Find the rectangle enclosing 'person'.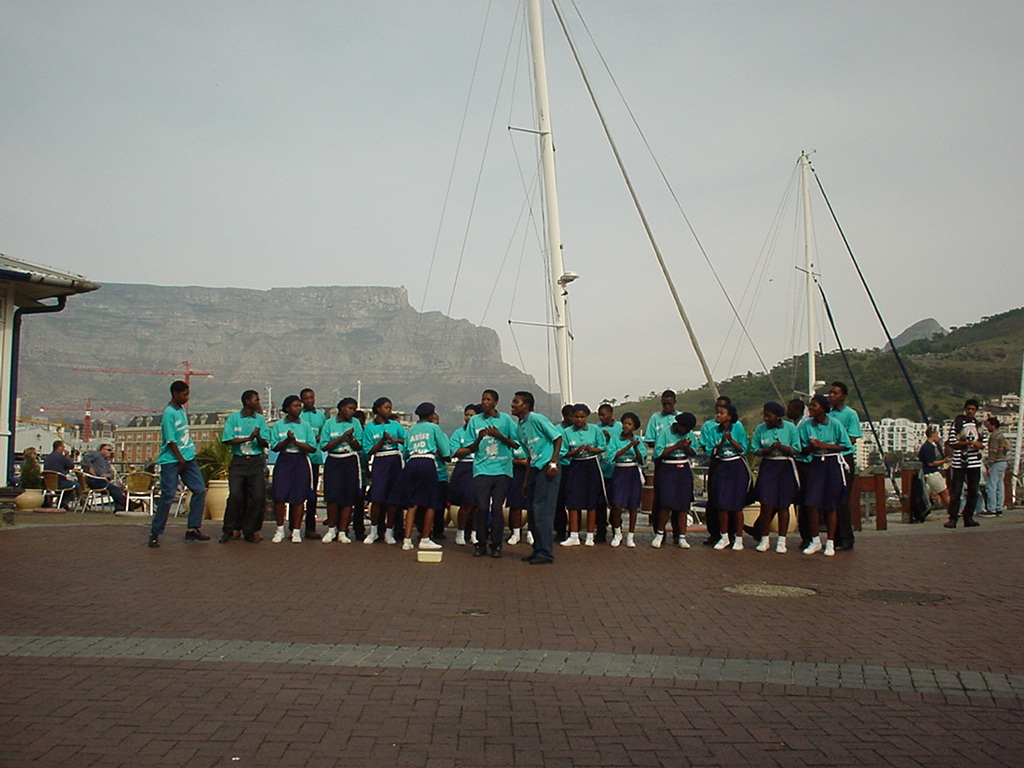
{"left": 362, "top": 392, "right": 409, "bottom": 544}.
